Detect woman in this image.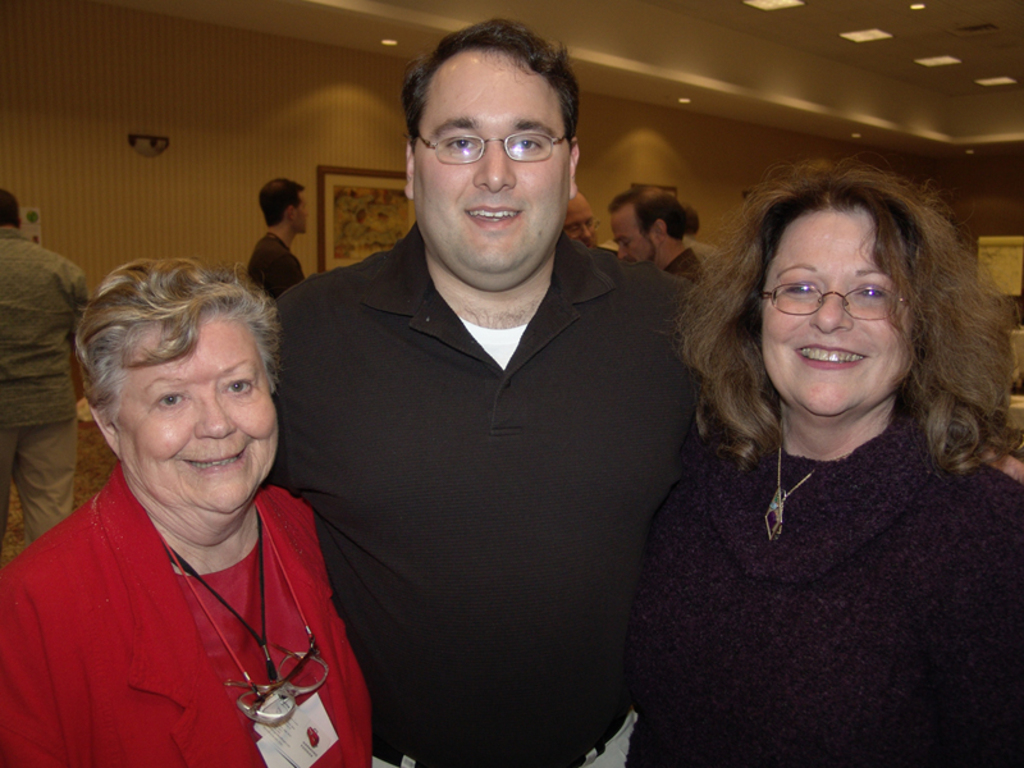
Detection: [left=622, top=164, right=1023, bottom=767].
